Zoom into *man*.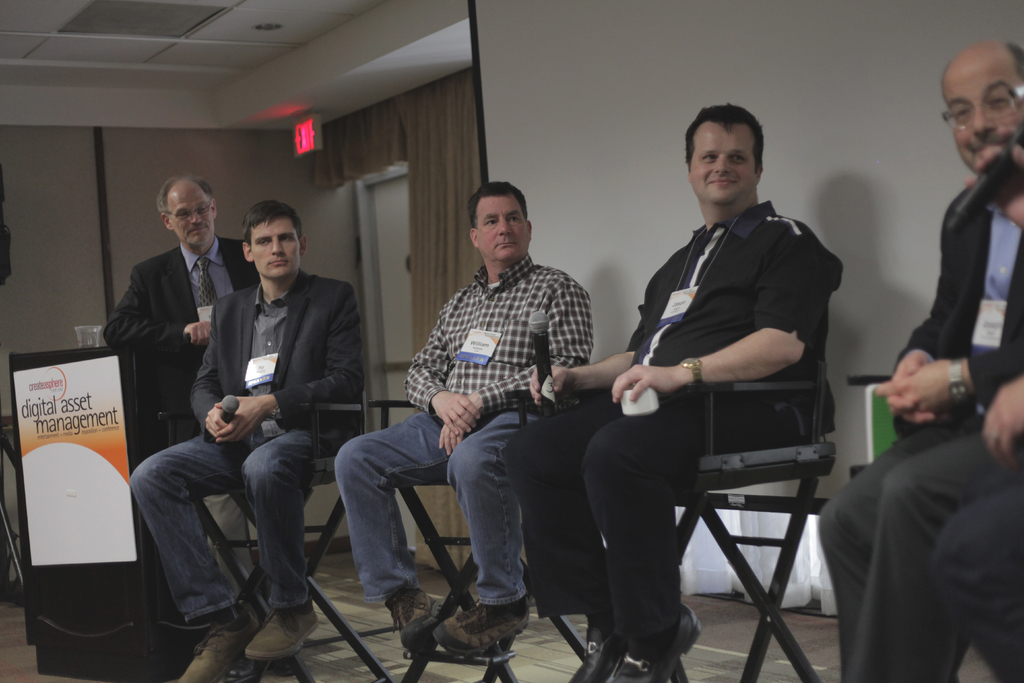
Zoom target: [333, 172, 596, 671].
